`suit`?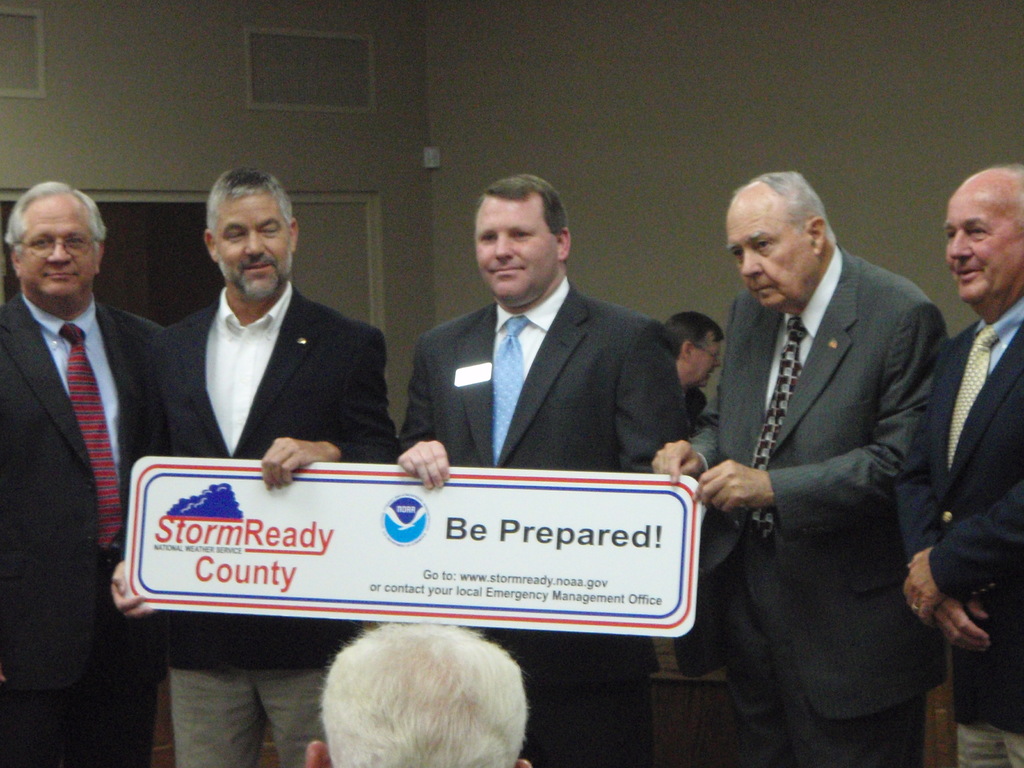
box(398, 278, 689, 767)
